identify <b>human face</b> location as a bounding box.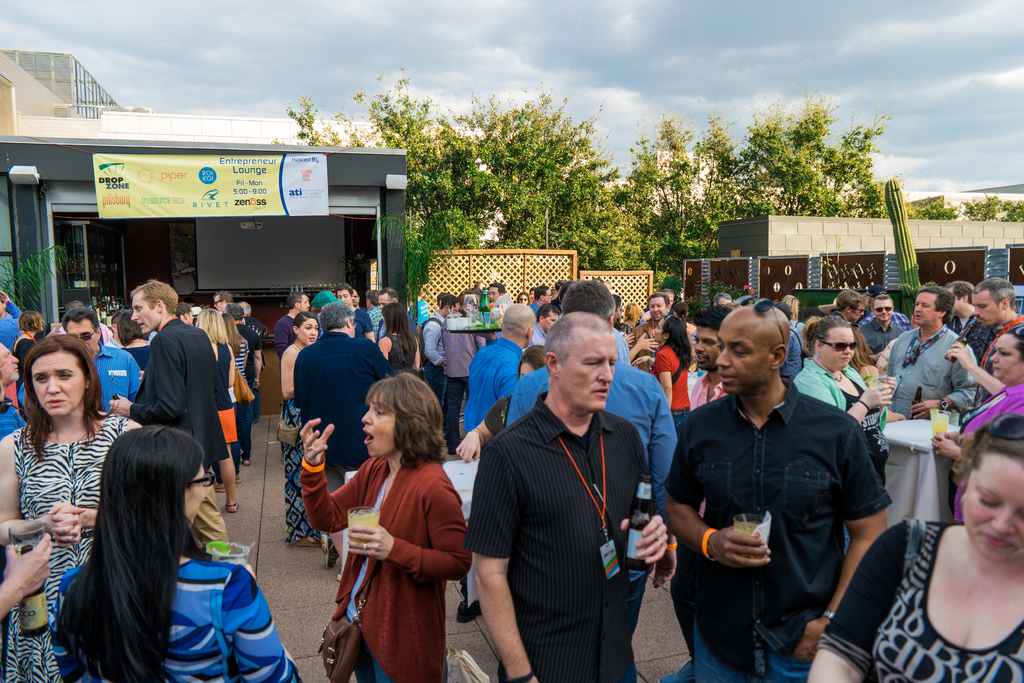
[963,452,1023,565].
